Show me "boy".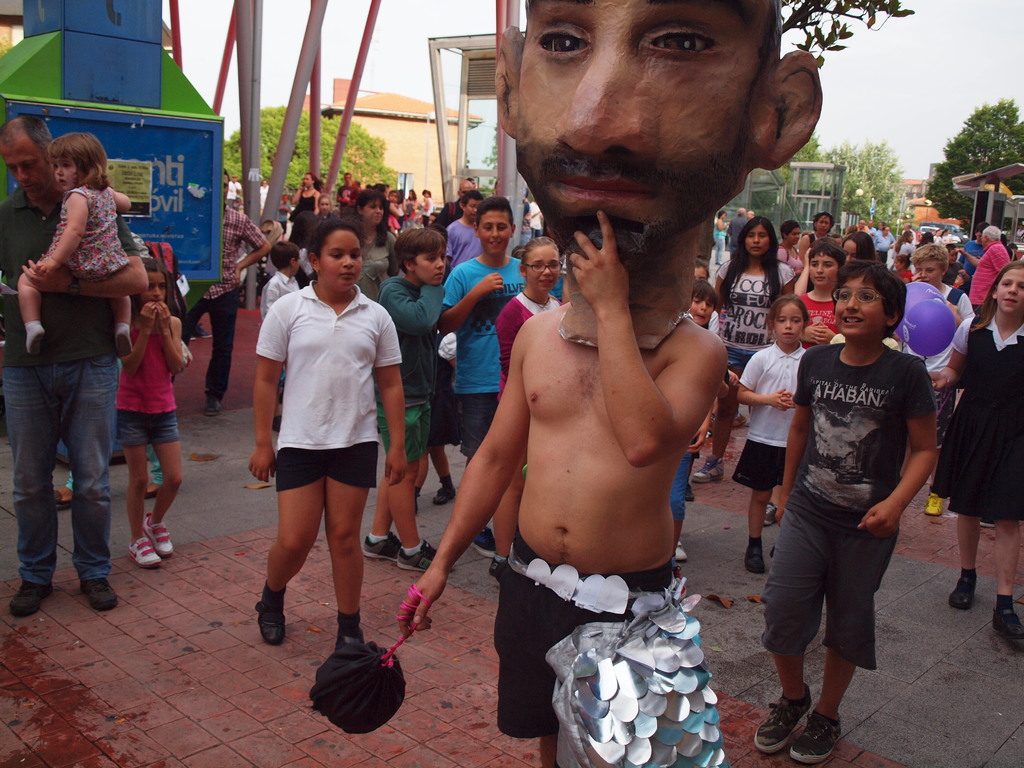
"boy" is here: bbox(361, 229, 446, 573).
